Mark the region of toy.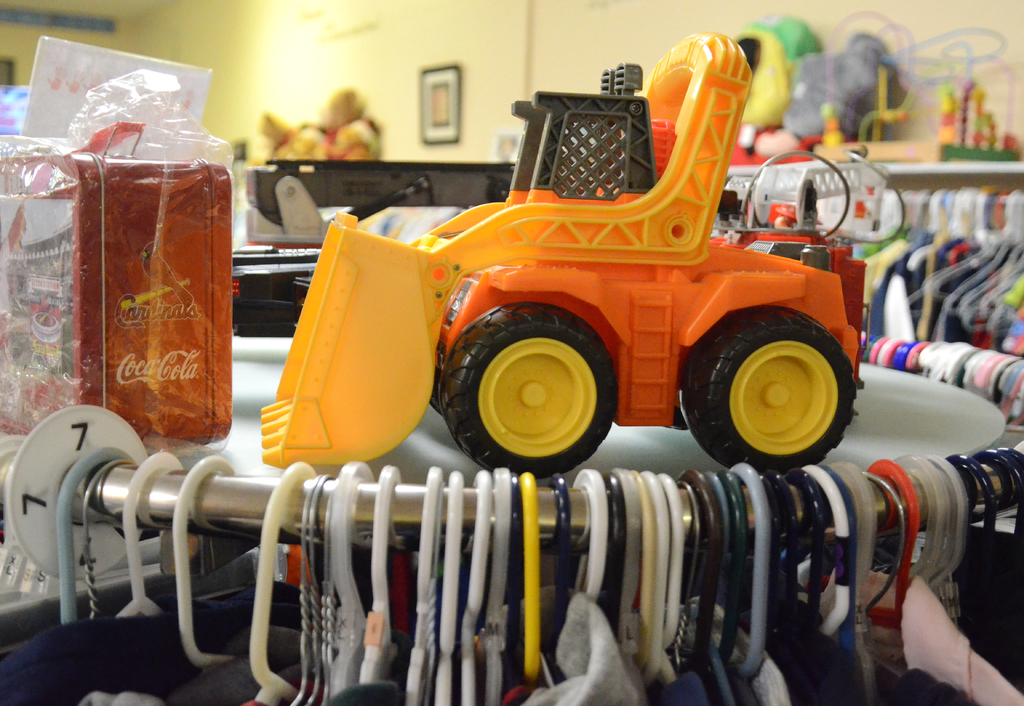
Region: bbox(244, 28, 875, 480).
